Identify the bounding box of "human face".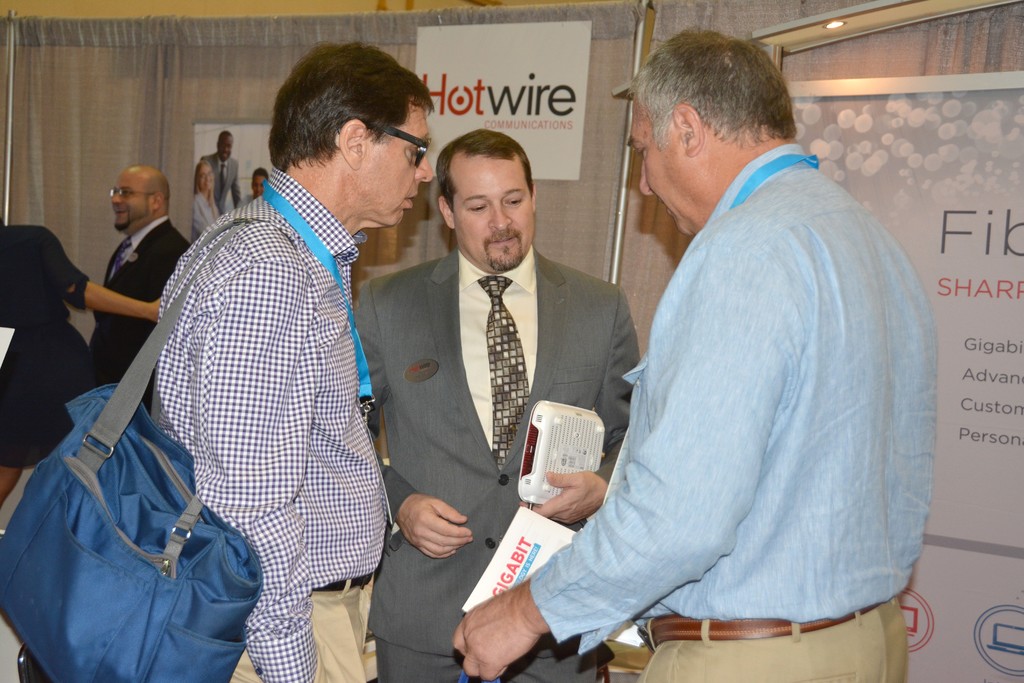
region(452, 149, 533, 275).
